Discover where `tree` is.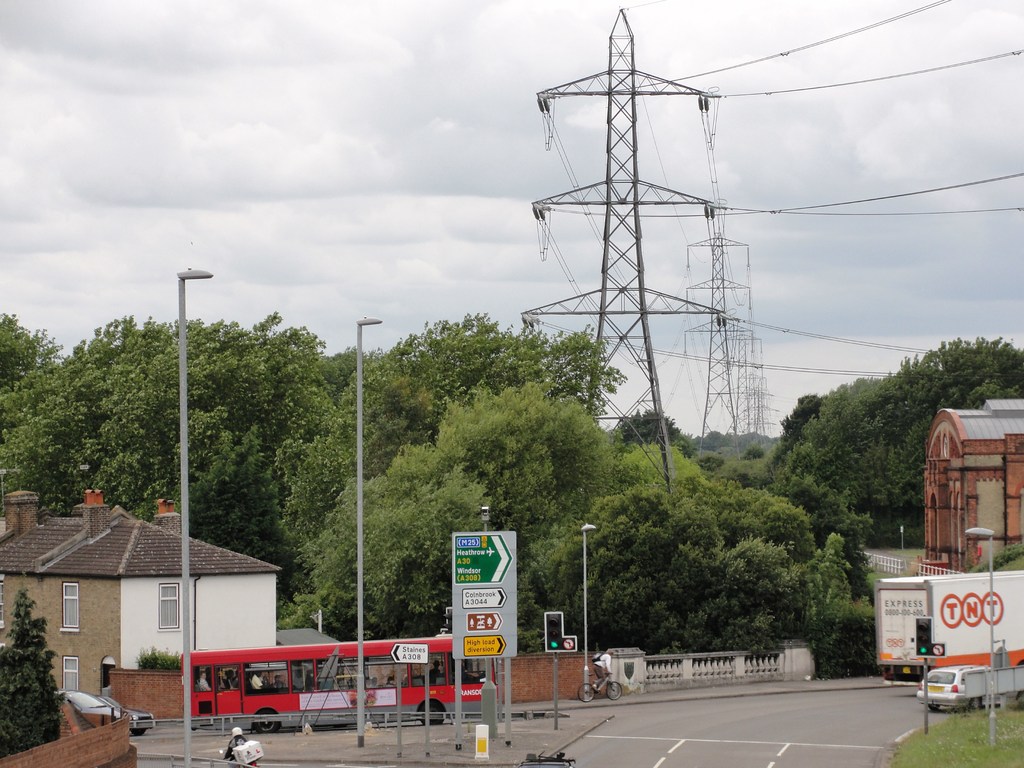
Discovered at <region>164, 419, 278, 563</region>.
